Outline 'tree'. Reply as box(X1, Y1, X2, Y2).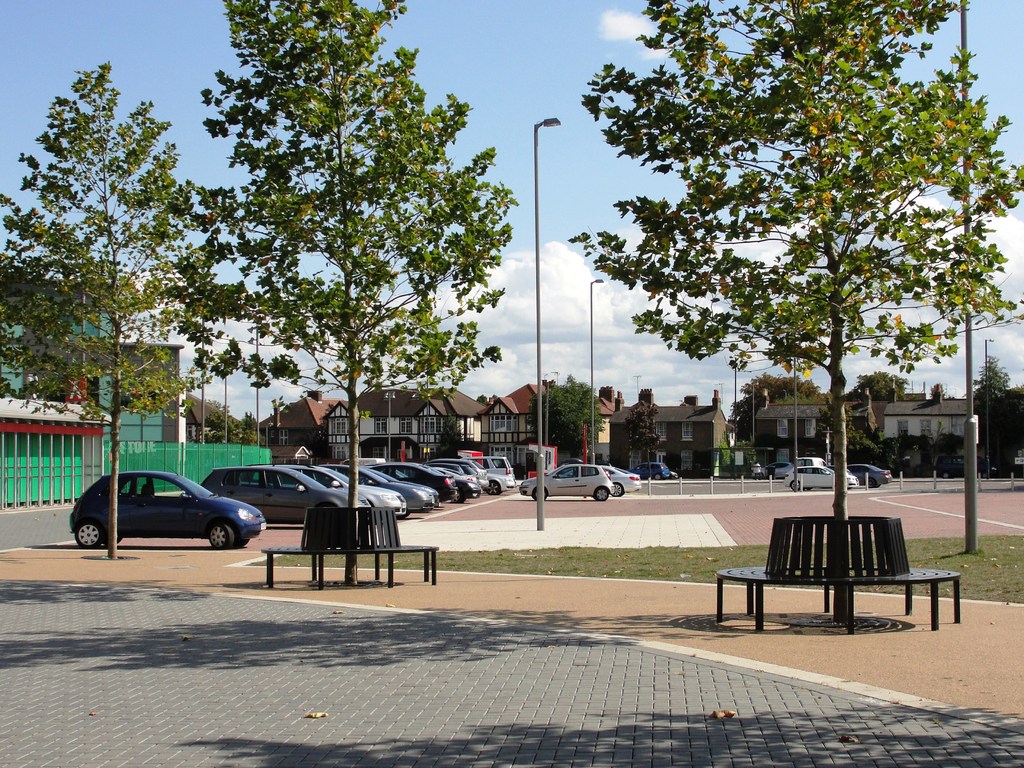
box(0, 80, 233, 550).
